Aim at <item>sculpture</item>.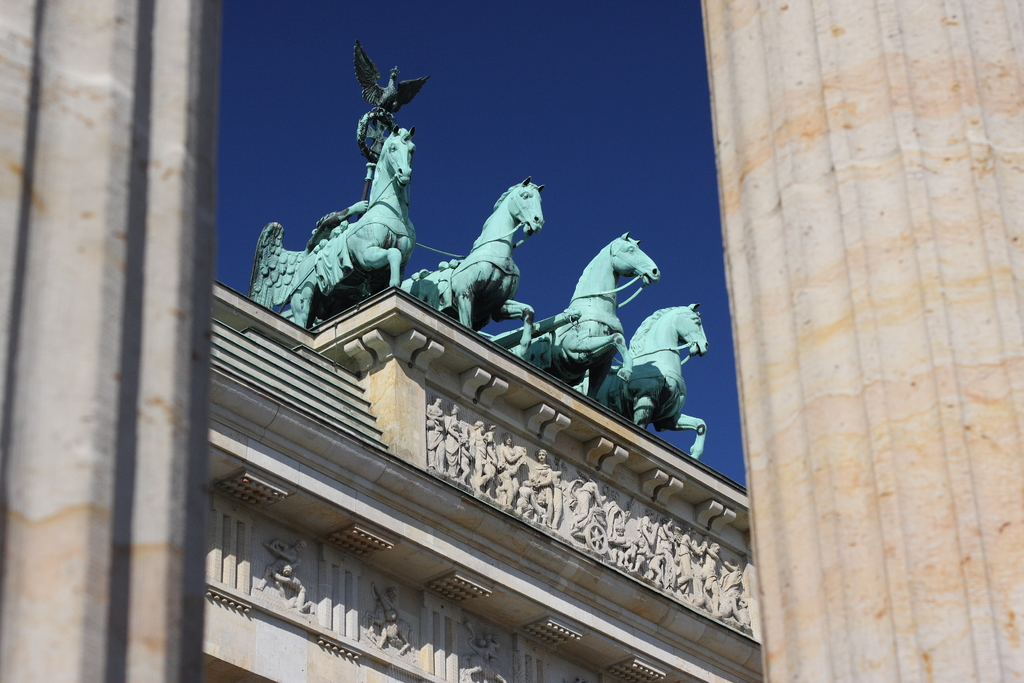
Aimed at (249, 37, 715, 468).
